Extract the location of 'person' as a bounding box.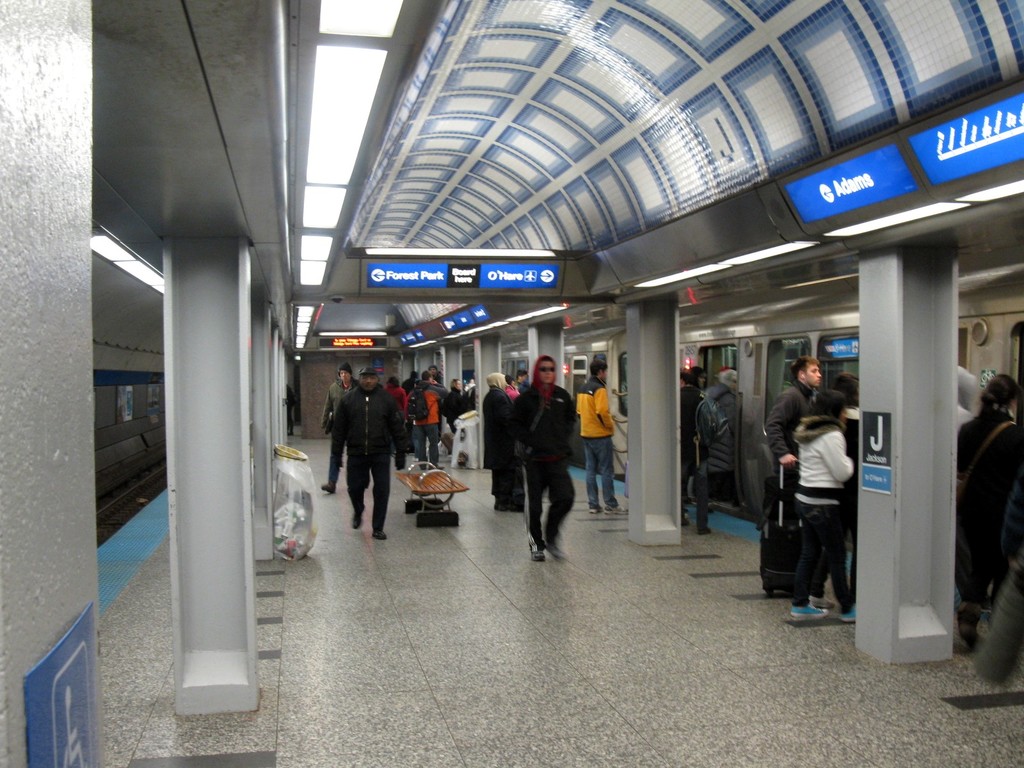
select_region(337, 362, 407, 541).
